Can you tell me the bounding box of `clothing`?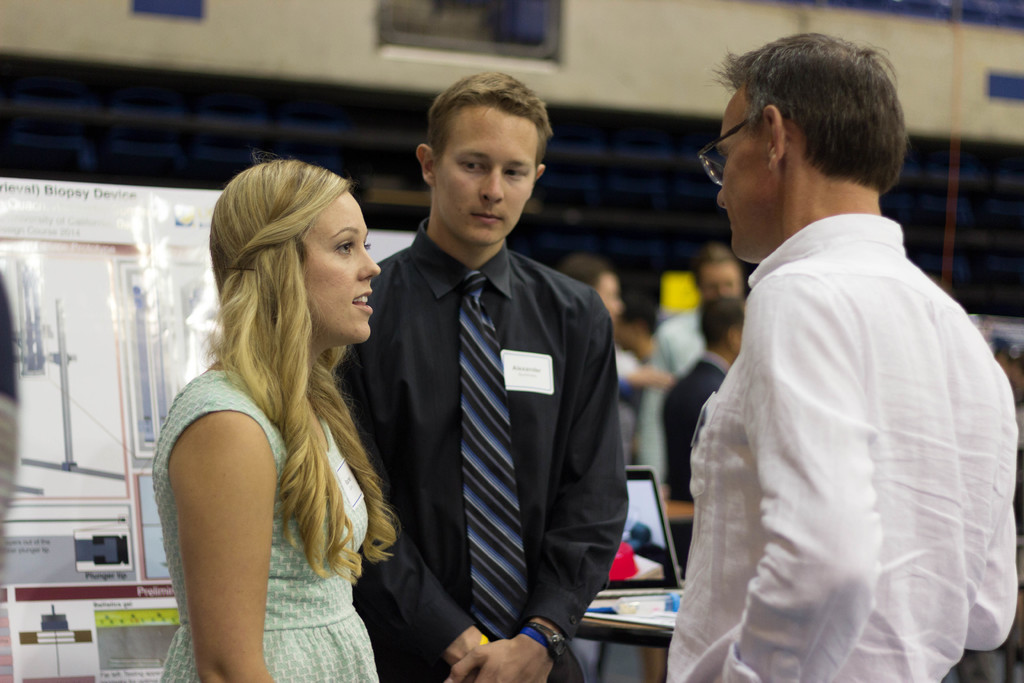
[671, 217, 1023, 682].
